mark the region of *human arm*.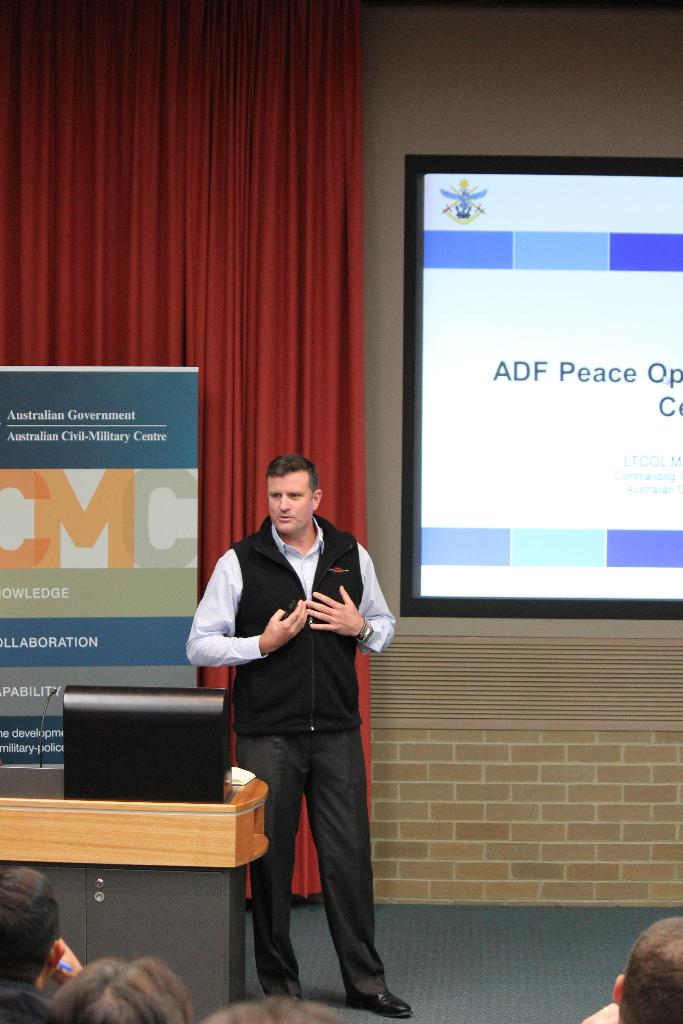
Region: Rect(187, 546, 297, 661).
